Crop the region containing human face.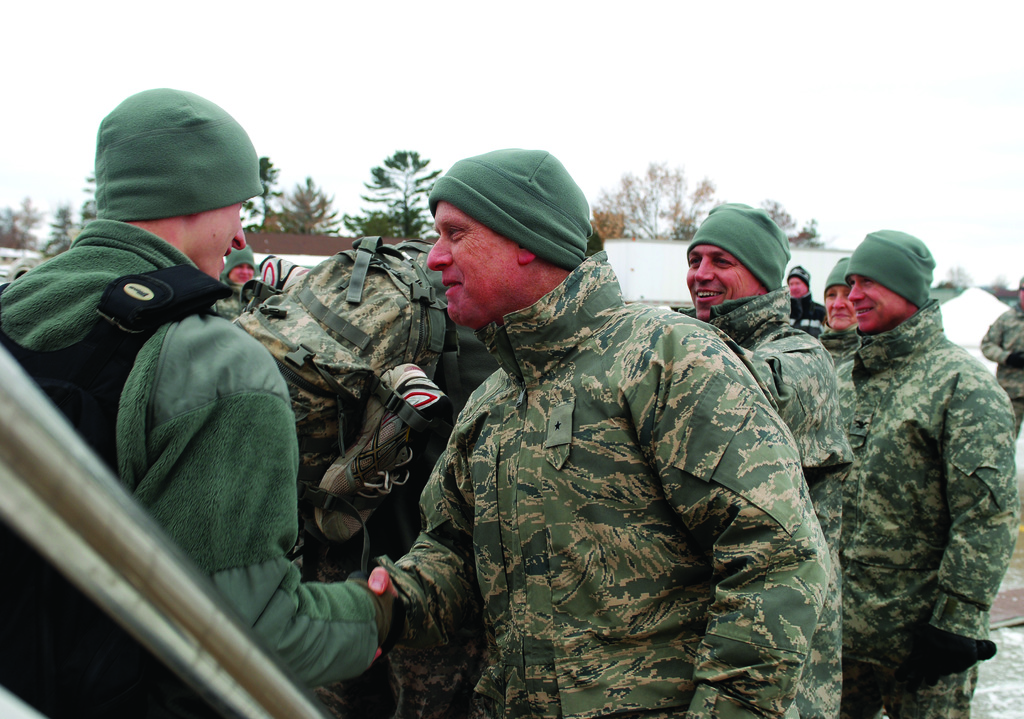
Crop region: <region>845, 271, 900, 330</region>.
